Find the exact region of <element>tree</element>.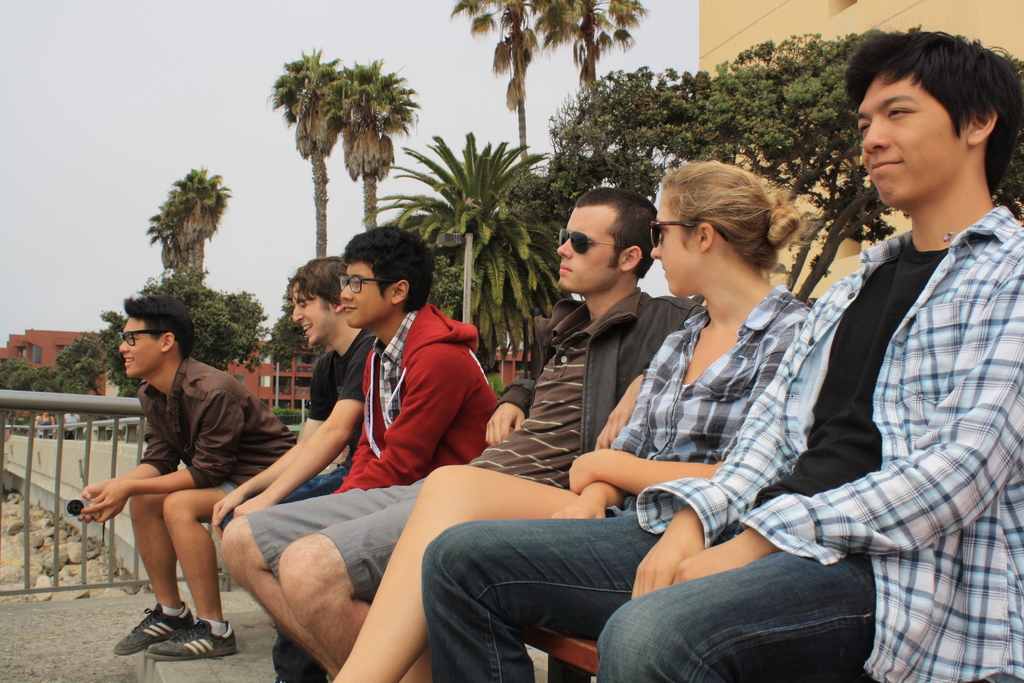
Exact region: locate(263, 42, 343, 362).
